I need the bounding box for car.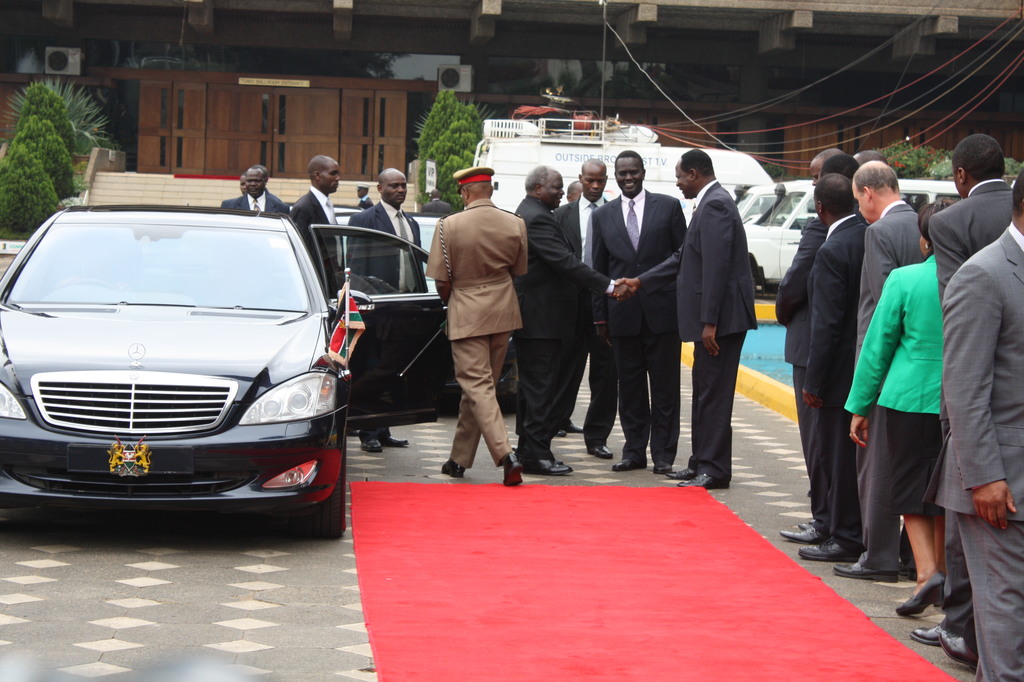
Here it is: 273, 199, 521, 409.
